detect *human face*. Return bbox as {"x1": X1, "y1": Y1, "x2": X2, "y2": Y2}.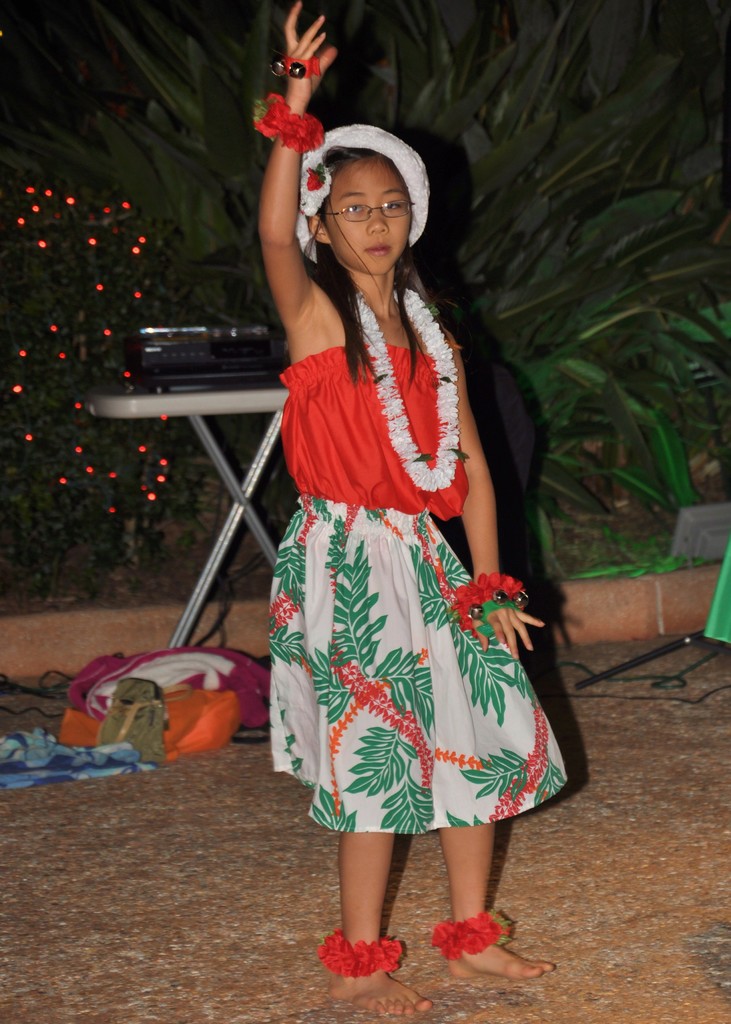
{"x1": 335, "y1": 164, "x2": 406, "y2": 274}.
